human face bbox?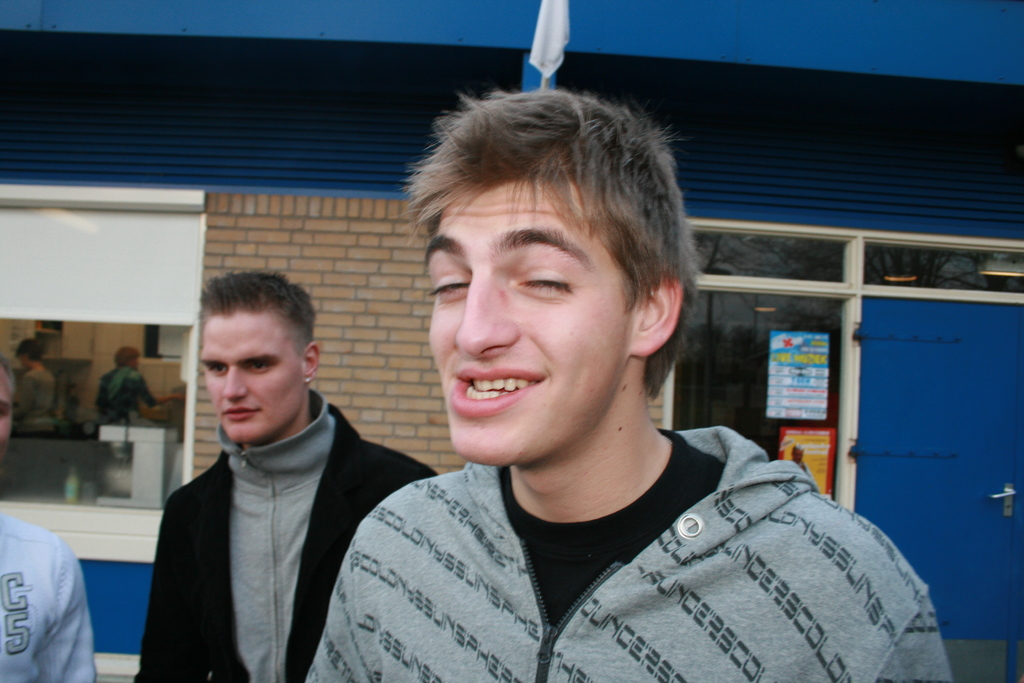
(x1=0, y1=369, x2=12, y2=459)
